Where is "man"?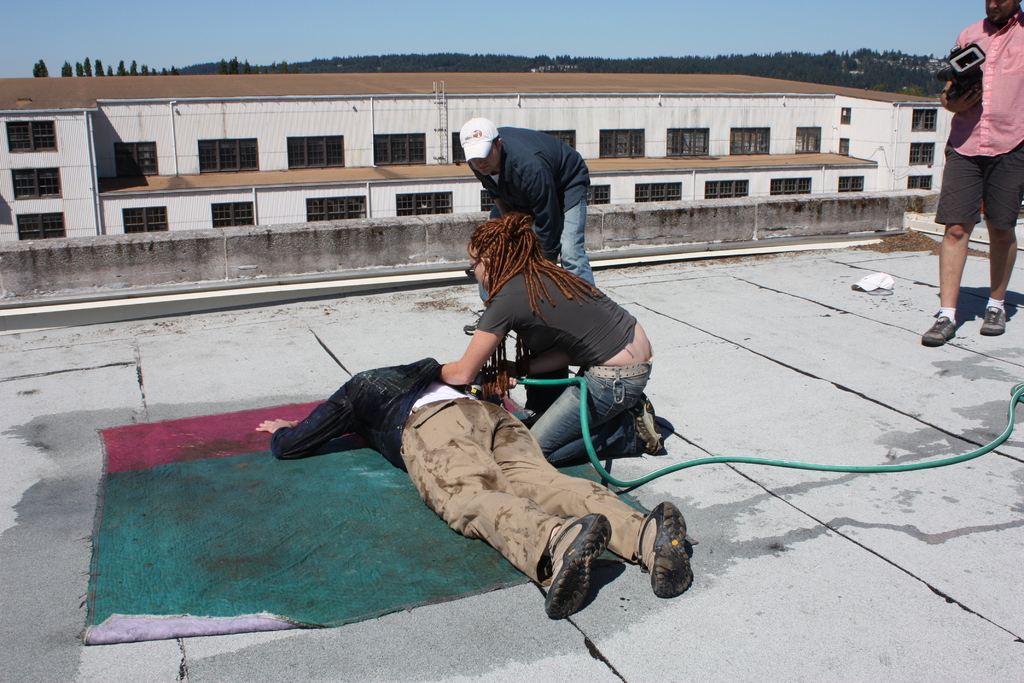
(left=931, top=0, right=1023, bottom=356).
